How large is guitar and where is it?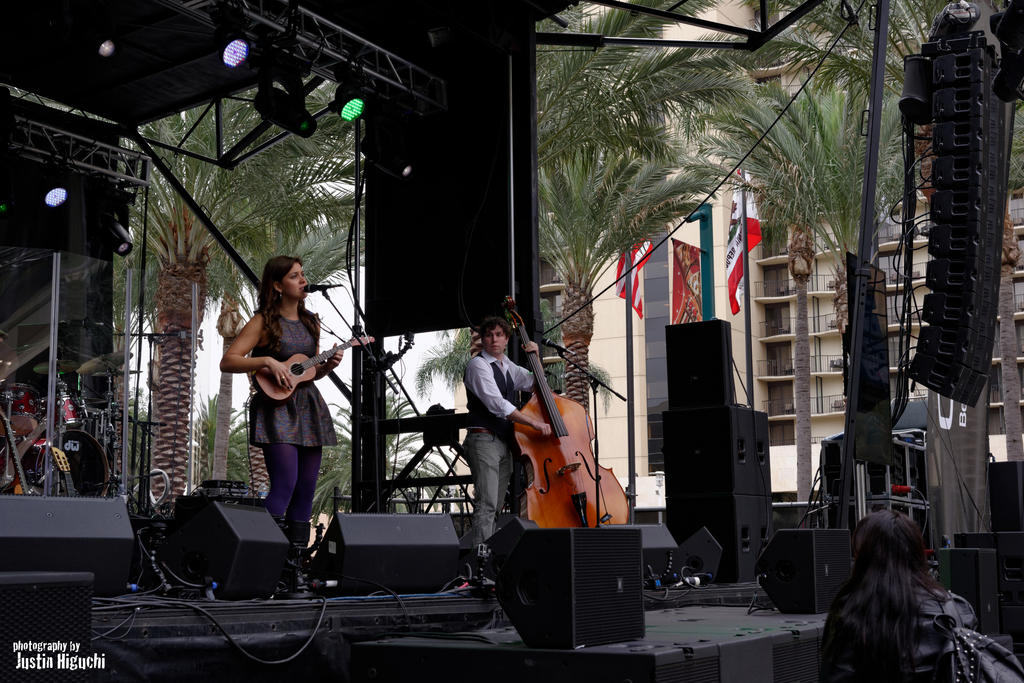
Bounding box: (509, 299, 632, 531).
